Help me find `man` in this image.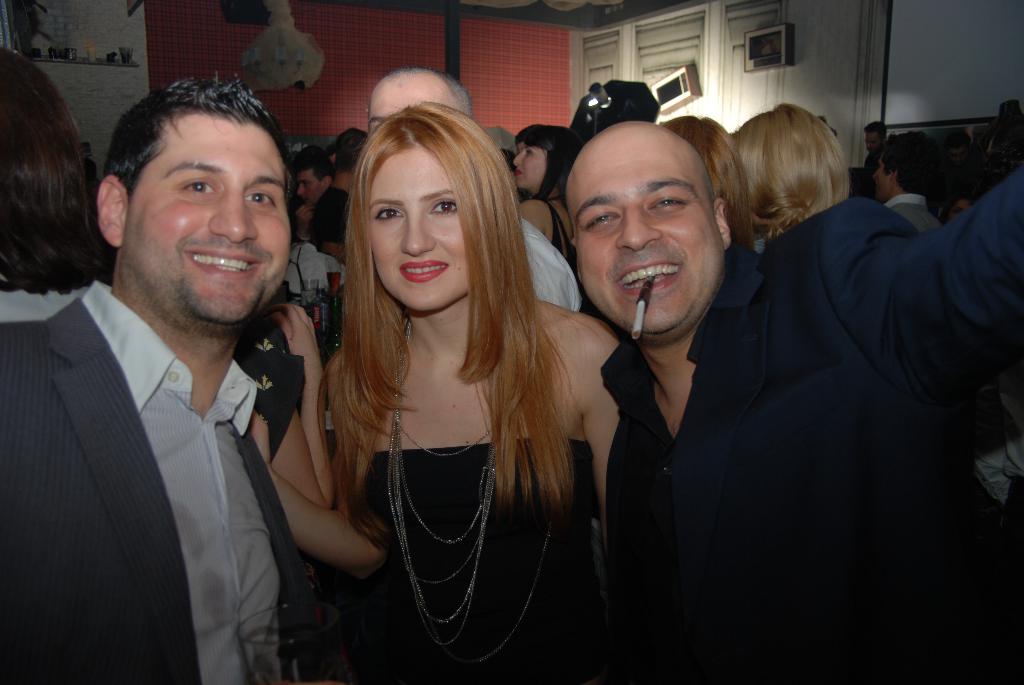
Found it: box(872, 130, 943, 235).
